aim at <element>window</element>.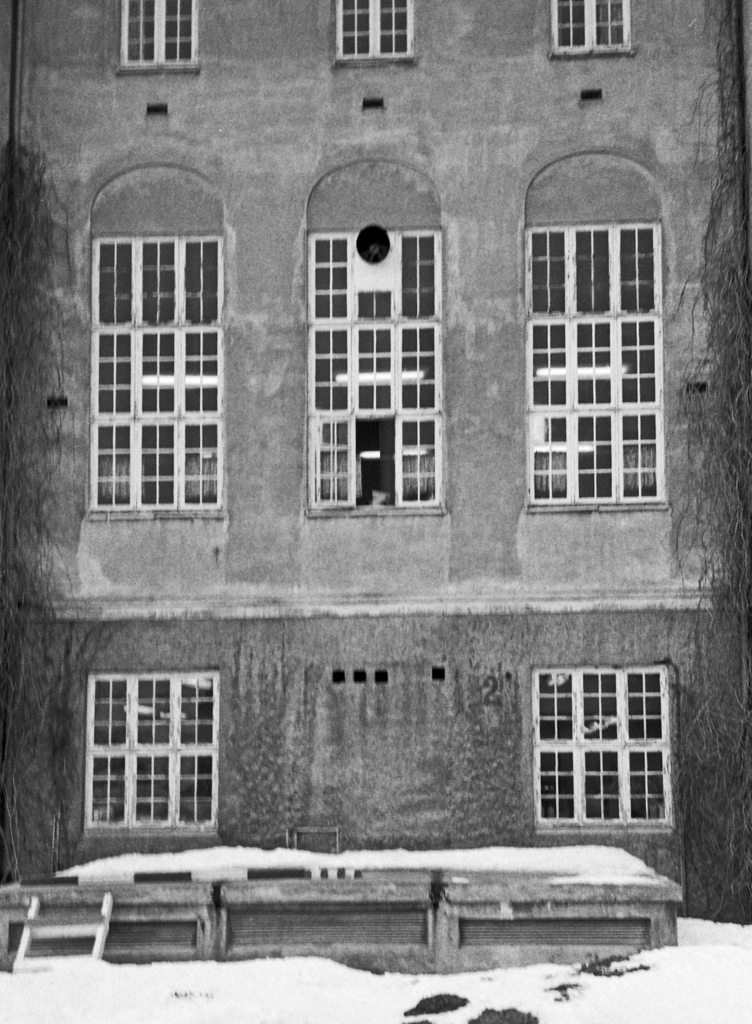
Aimed at 307/230/445/511.
